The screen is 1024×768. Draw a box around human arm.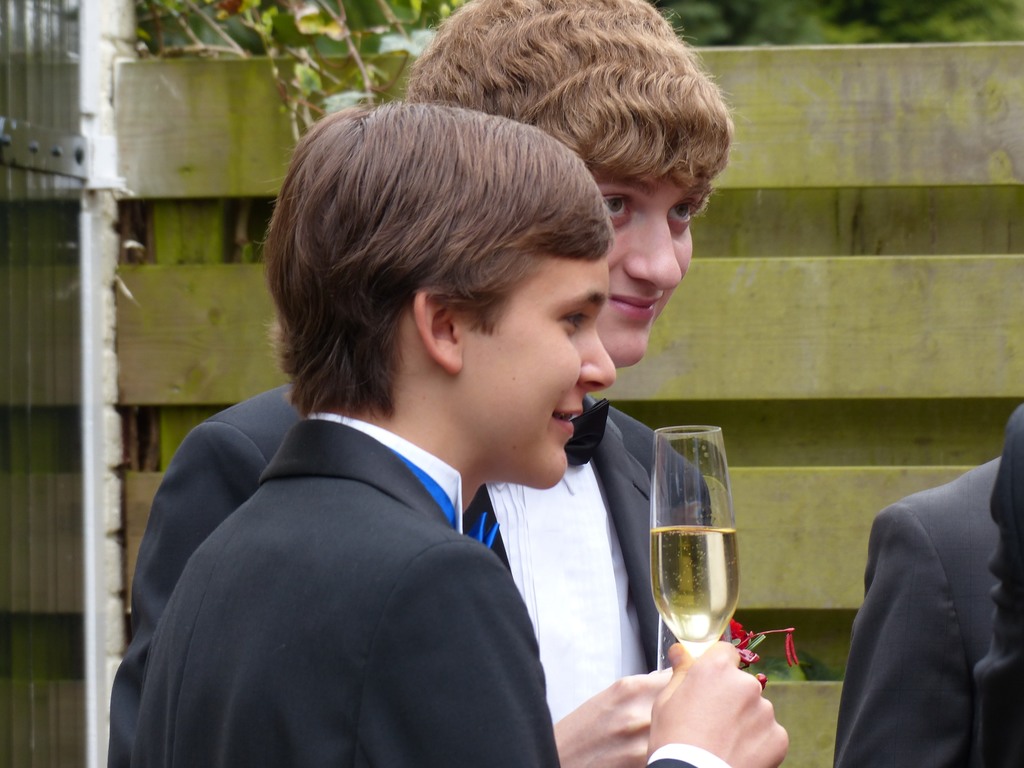
region(104, 417, 671, 767).
